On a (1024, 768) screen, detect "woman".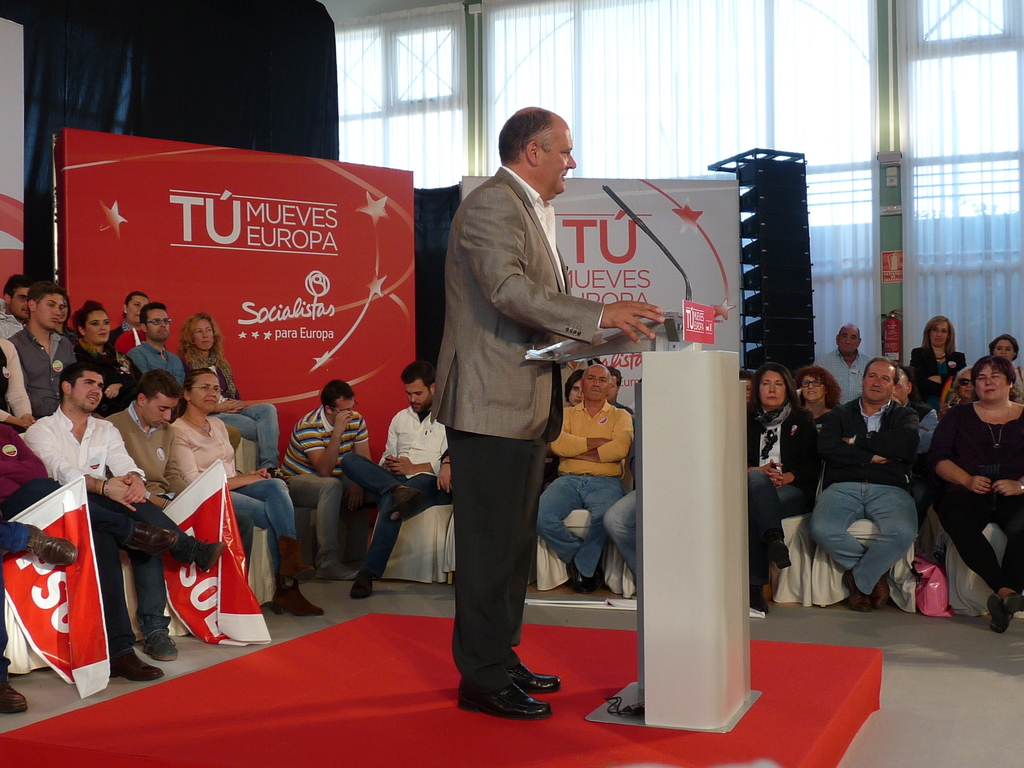
(left=166, top=371, right=330, bottom=618).
